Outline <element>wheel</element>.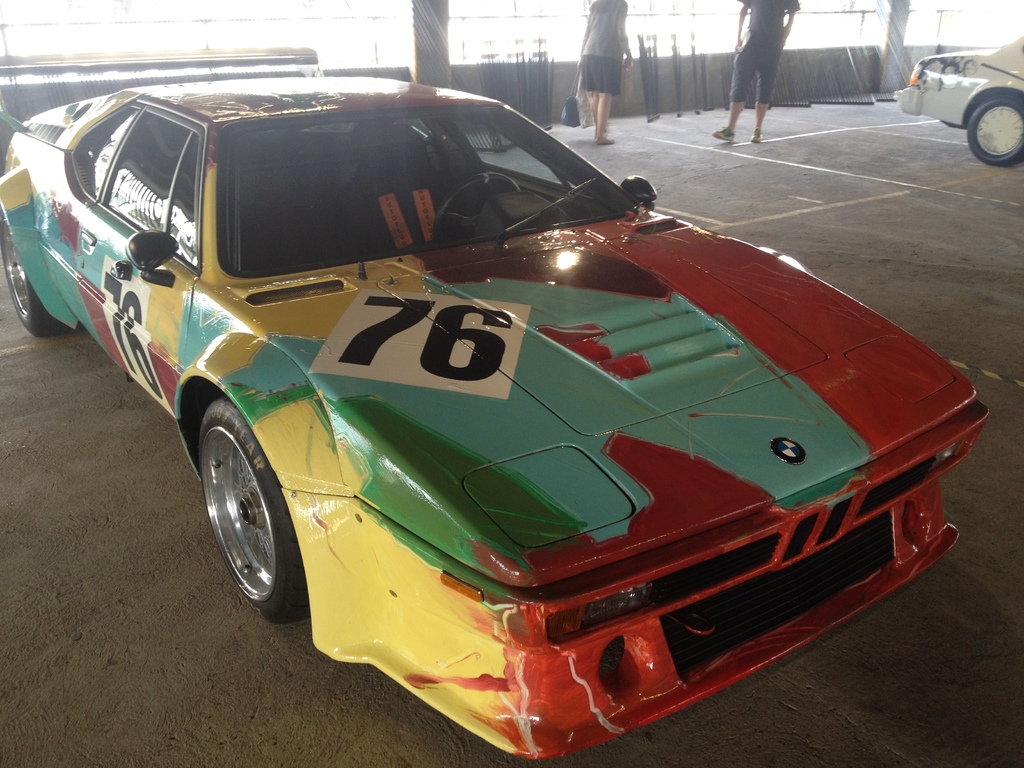
Outline: box(435, 172, 518, 243).
